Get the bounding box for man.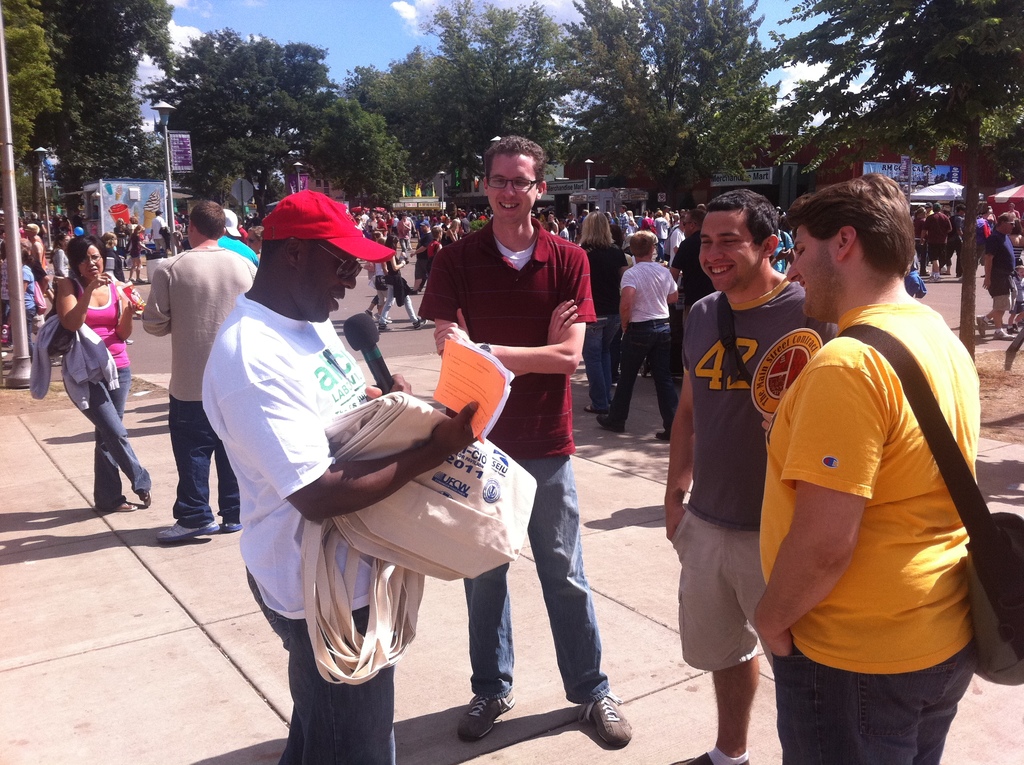
crop(949, 204, 962, 273).
